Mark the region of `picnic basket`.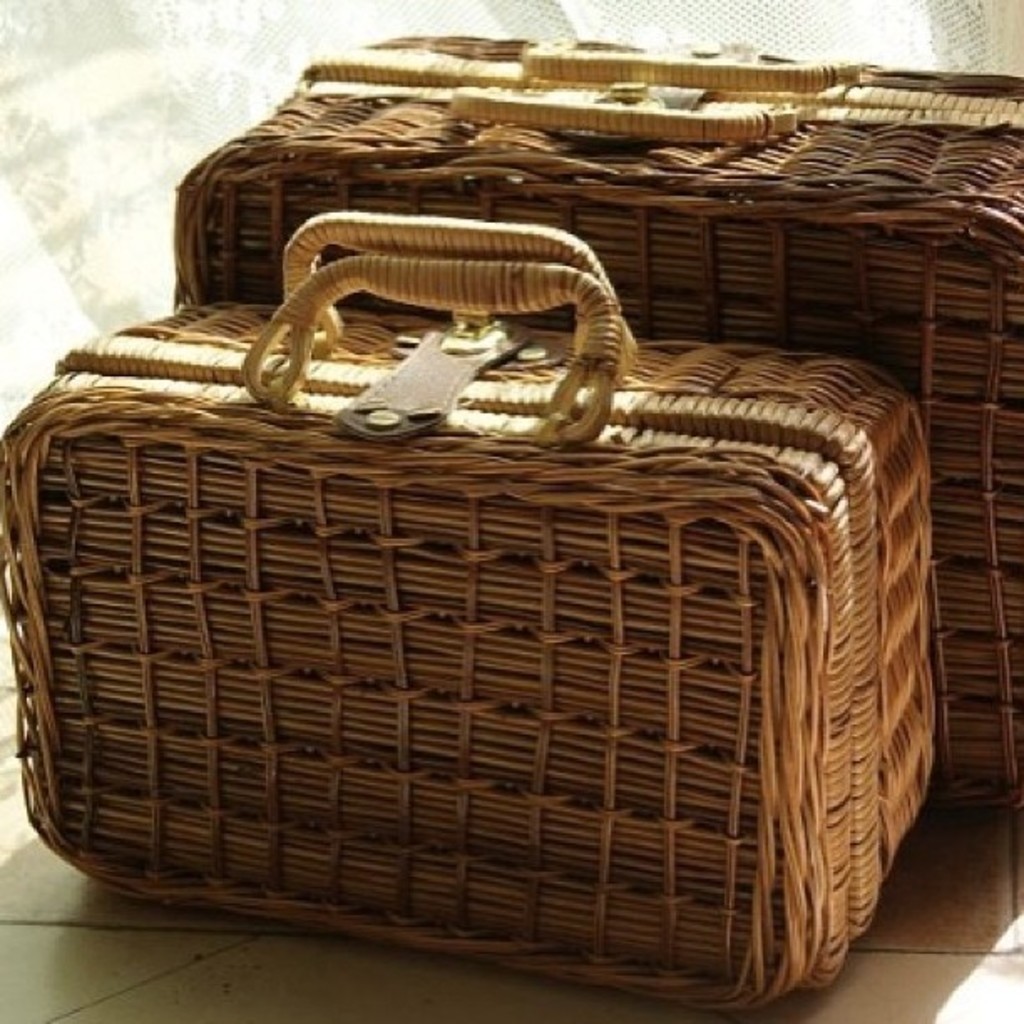
Region: (x1=172, y1=25, x2=1022, y2=817).
